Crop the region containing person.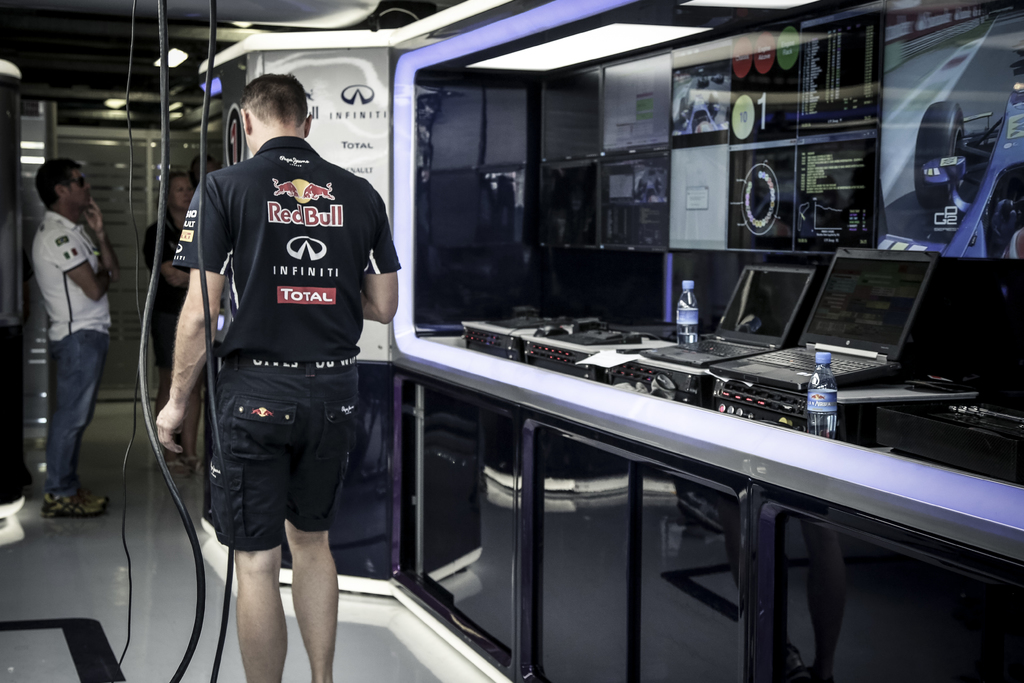
Crop region: (x1=141, y1=167, x2=209, y2=479).
